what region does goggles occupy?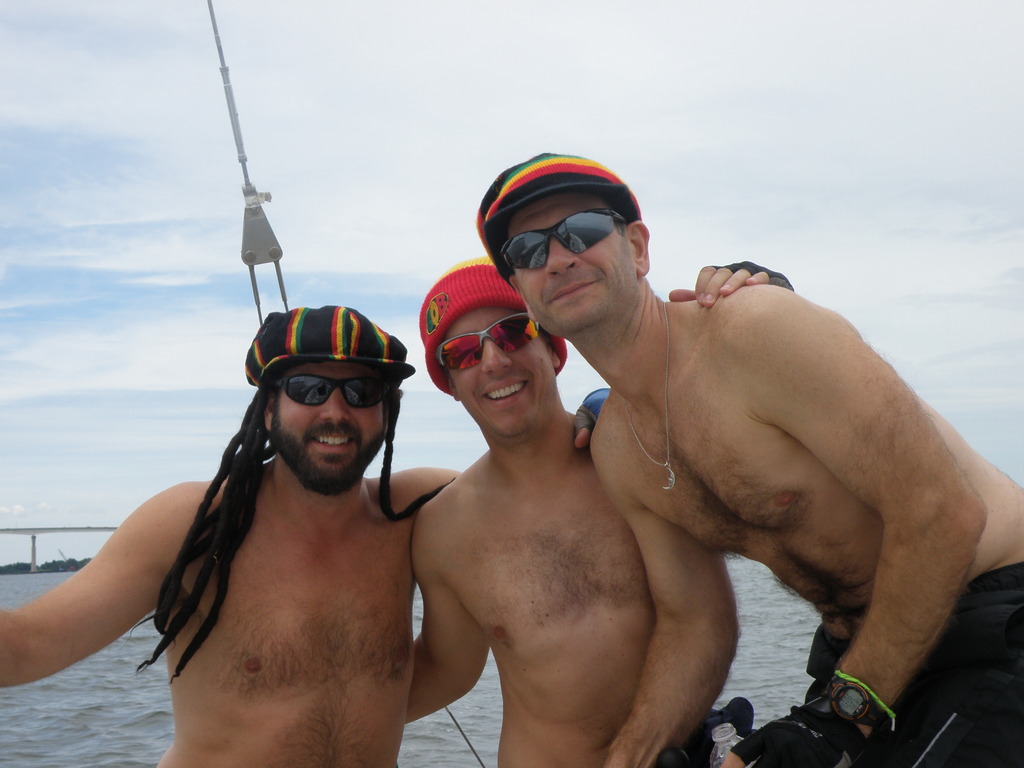
486:201:638:267.
